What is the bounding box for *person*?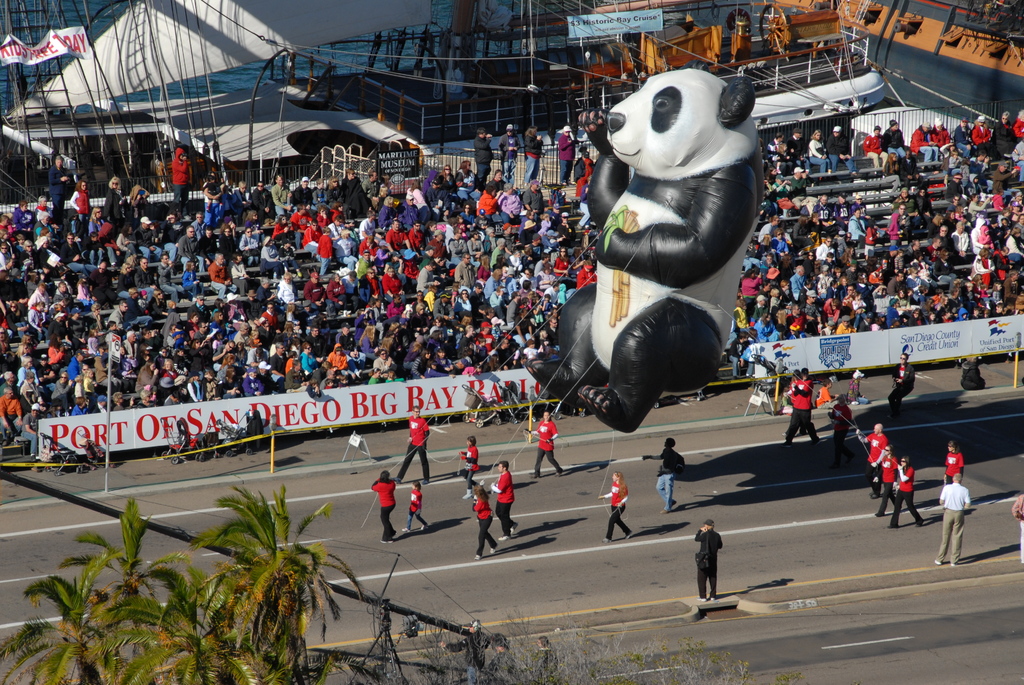
region(830, 395, 849, 463).
